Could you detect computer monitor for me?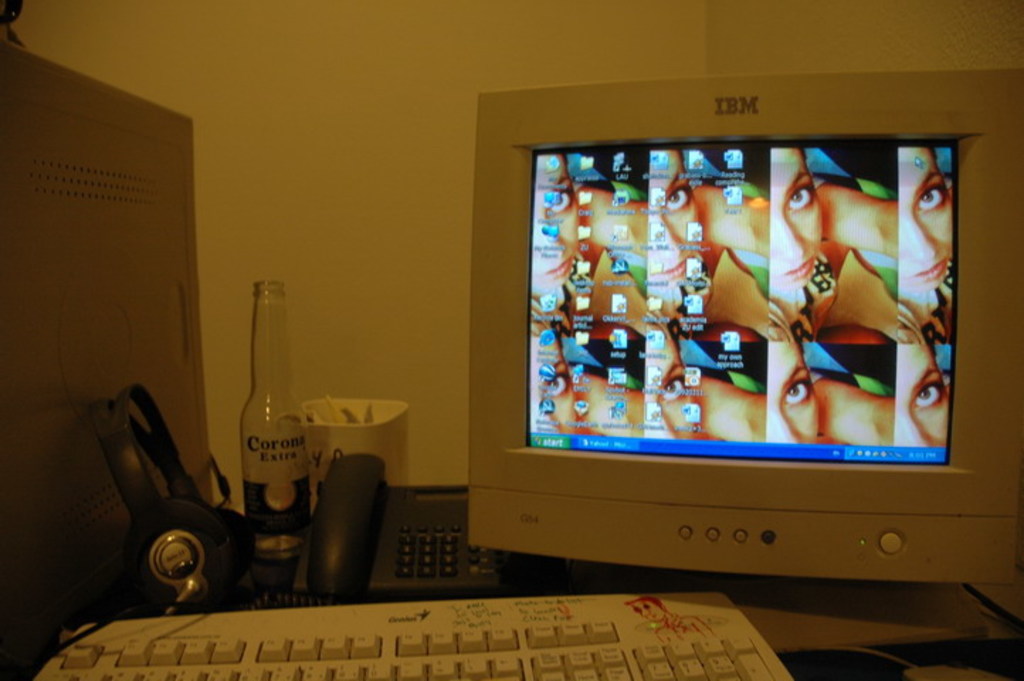
Detection result: bbox=[472, 95, 1020, 646].
